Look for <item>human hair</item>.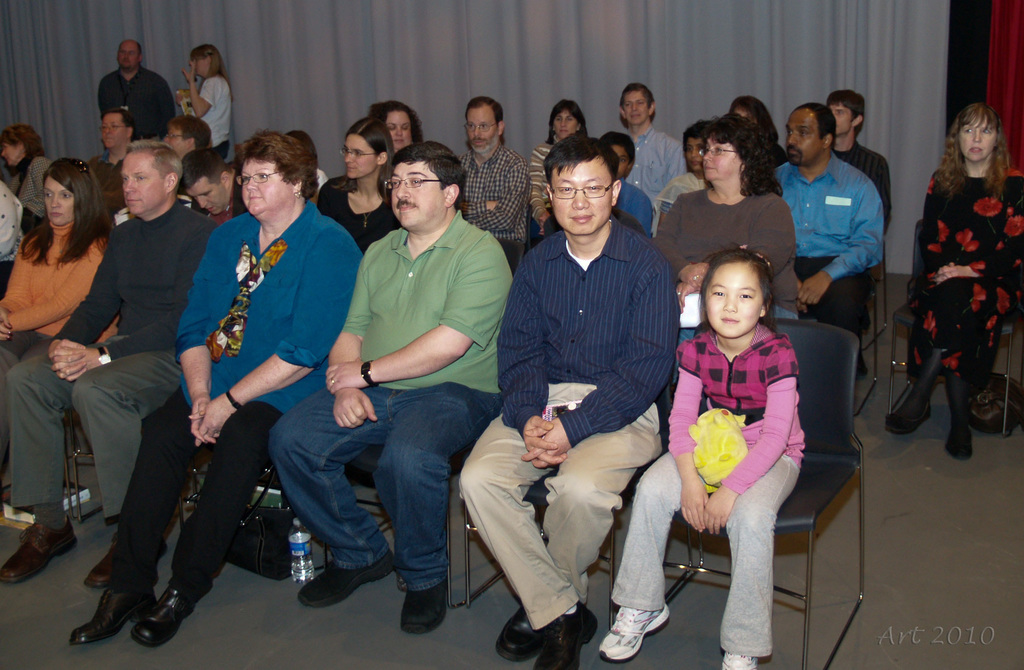
Found: 732/97/776/134.
